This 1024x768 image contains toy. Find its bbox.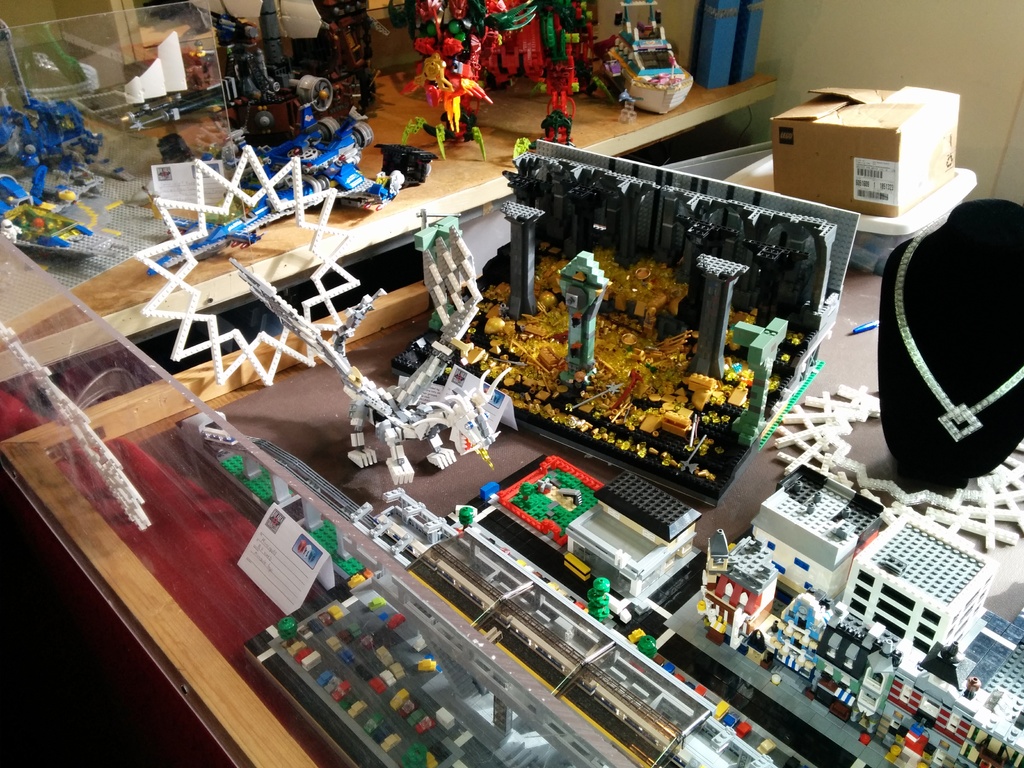
box=[747, 465, 886, 618].
